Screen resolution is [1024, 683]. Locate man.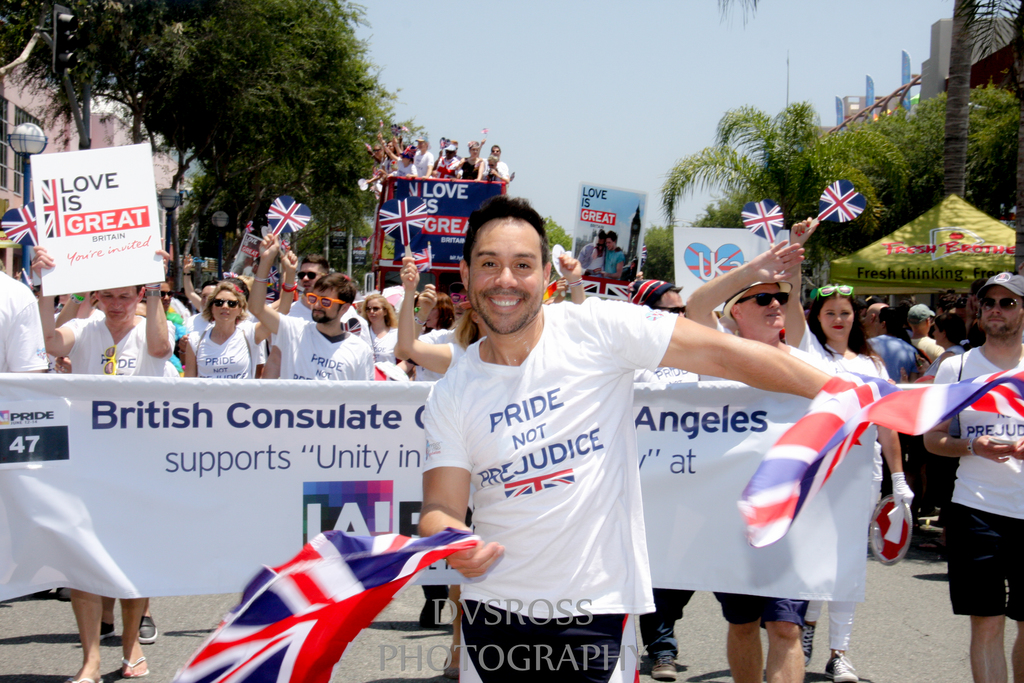
detection(477, 137, 510, 186).
